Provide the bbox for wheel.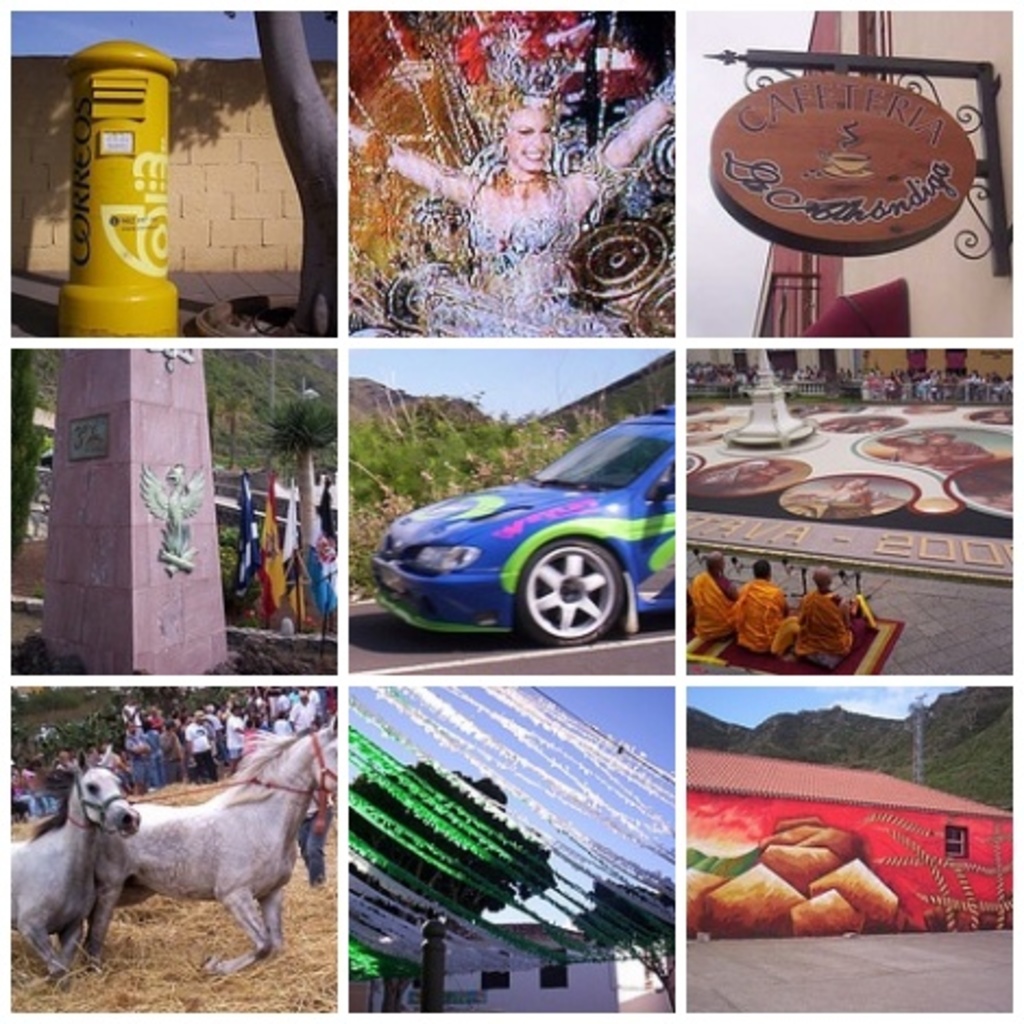
514:536:632:643.
